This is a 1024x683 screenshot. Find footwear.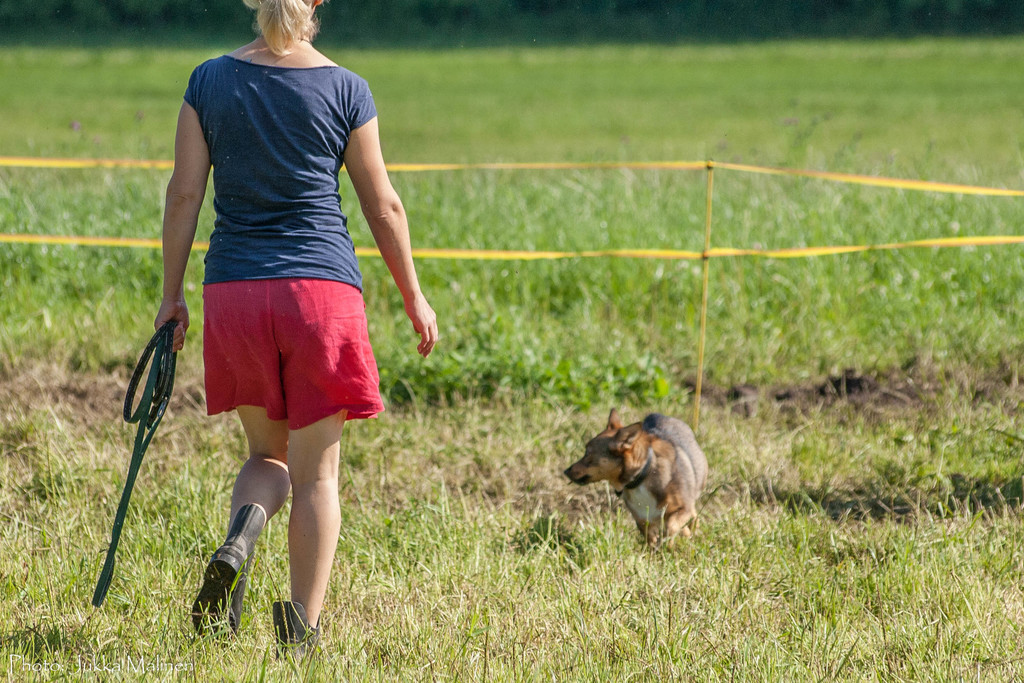
Bounding box: Rect(190, 500, 270, 643).
